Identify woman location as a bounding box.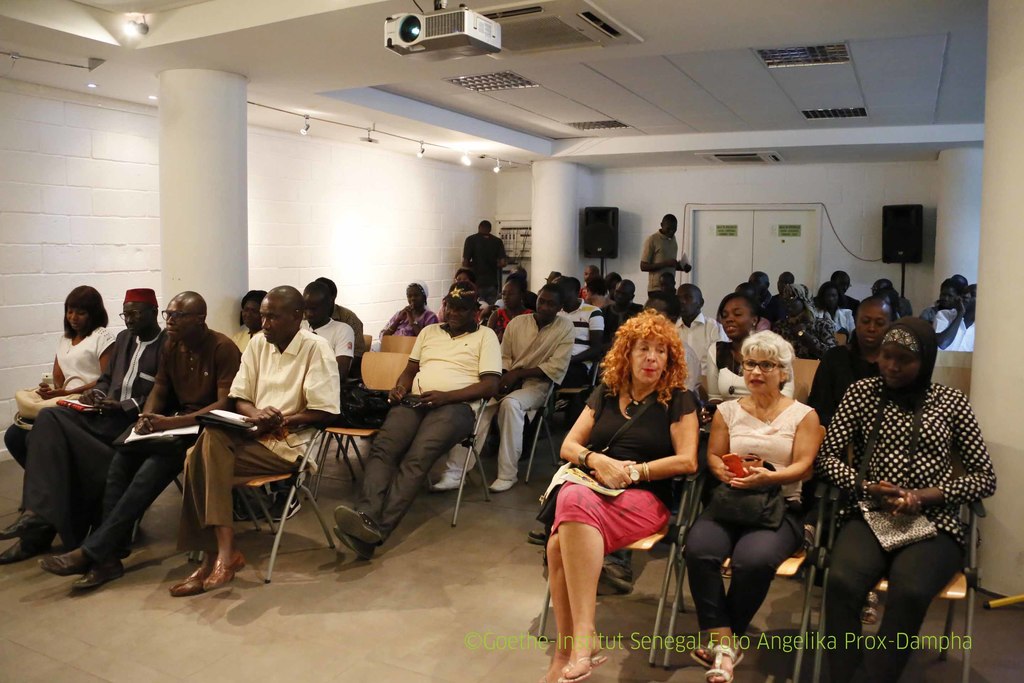
486:279:533:349.
